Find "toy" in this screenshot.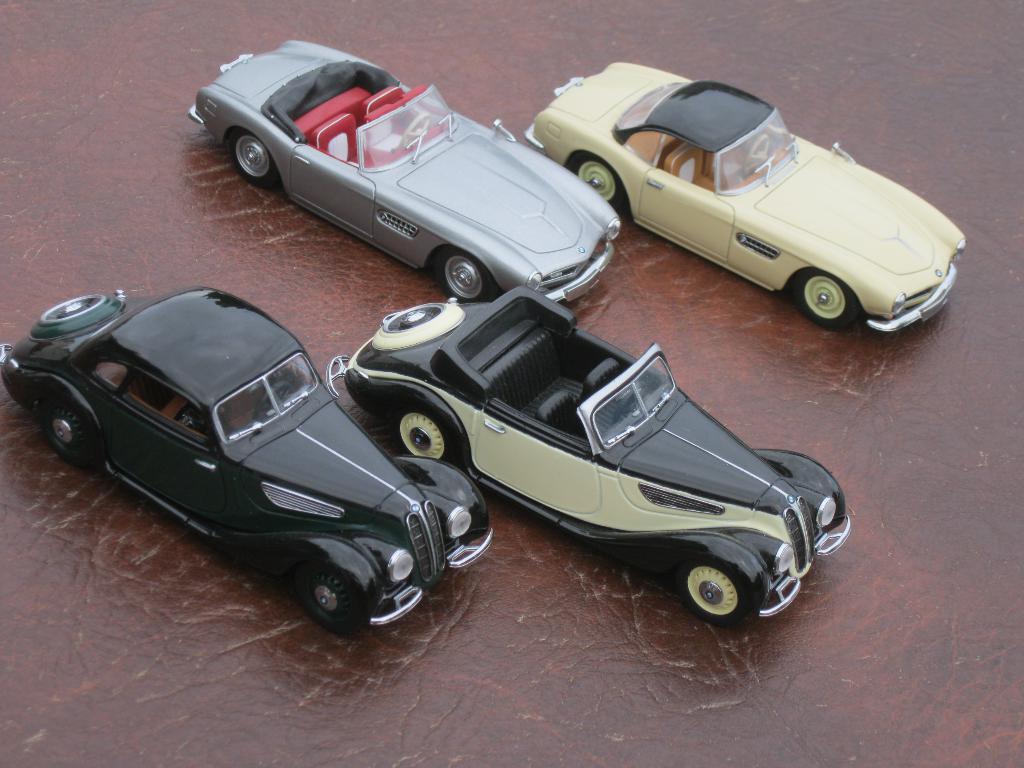
The bounding box for "toy" is bbox=(186, 37, 622, 305).
